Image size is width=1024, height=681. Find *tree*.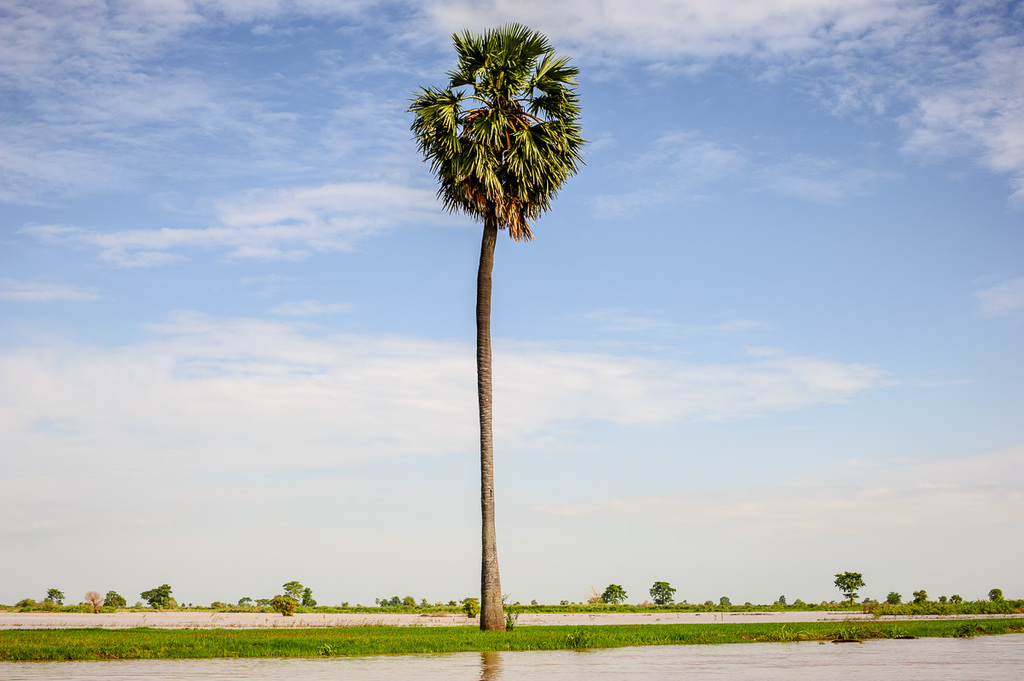
[x1=939, y1=593, x2=945, y2=602].
